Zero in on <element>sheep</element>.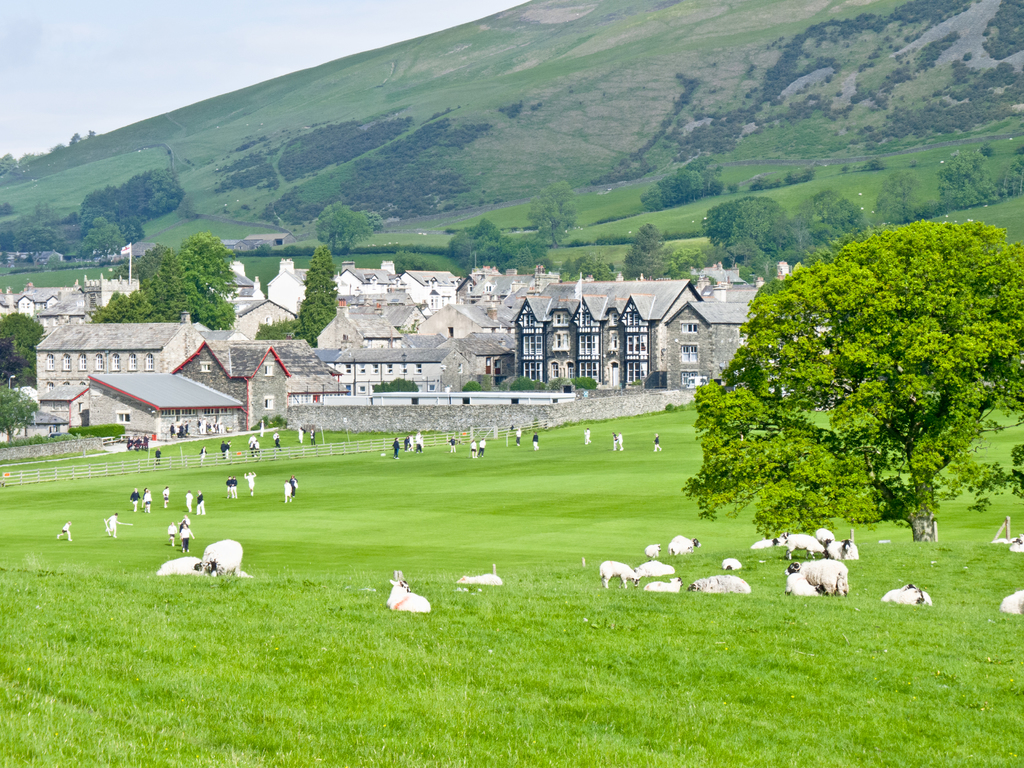
Zeroed in: <bbox>157, 550, 202, 578</bbox>.
